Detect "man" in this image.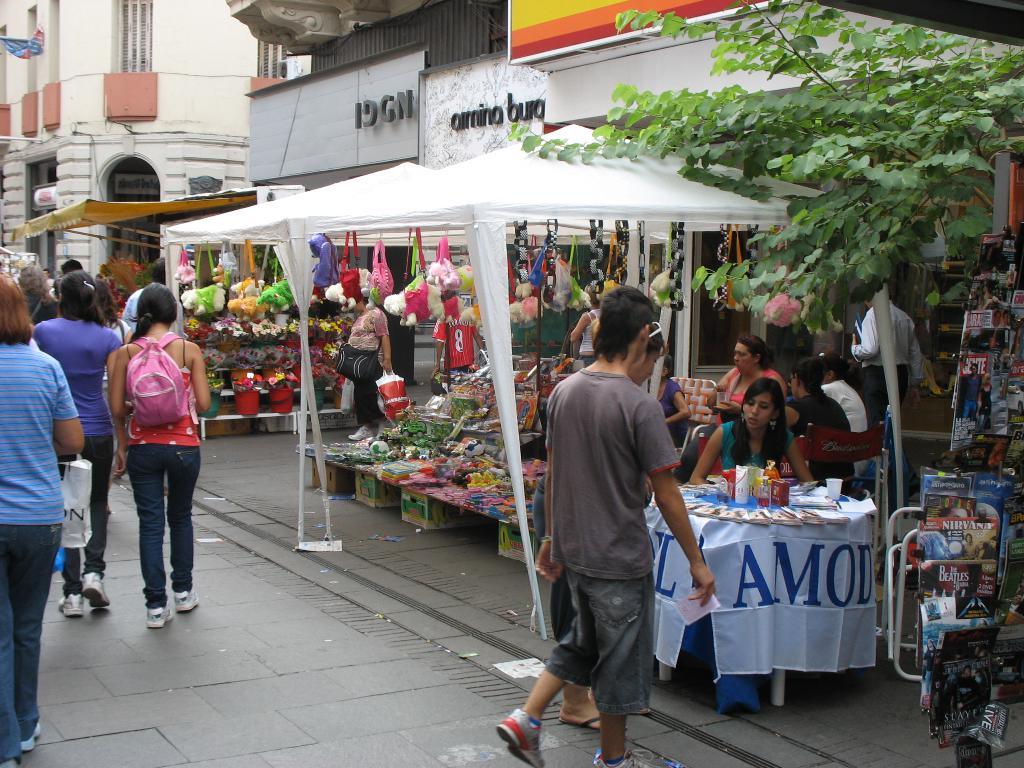
Detection: bbox=[1002, 310, 1011, 328].
